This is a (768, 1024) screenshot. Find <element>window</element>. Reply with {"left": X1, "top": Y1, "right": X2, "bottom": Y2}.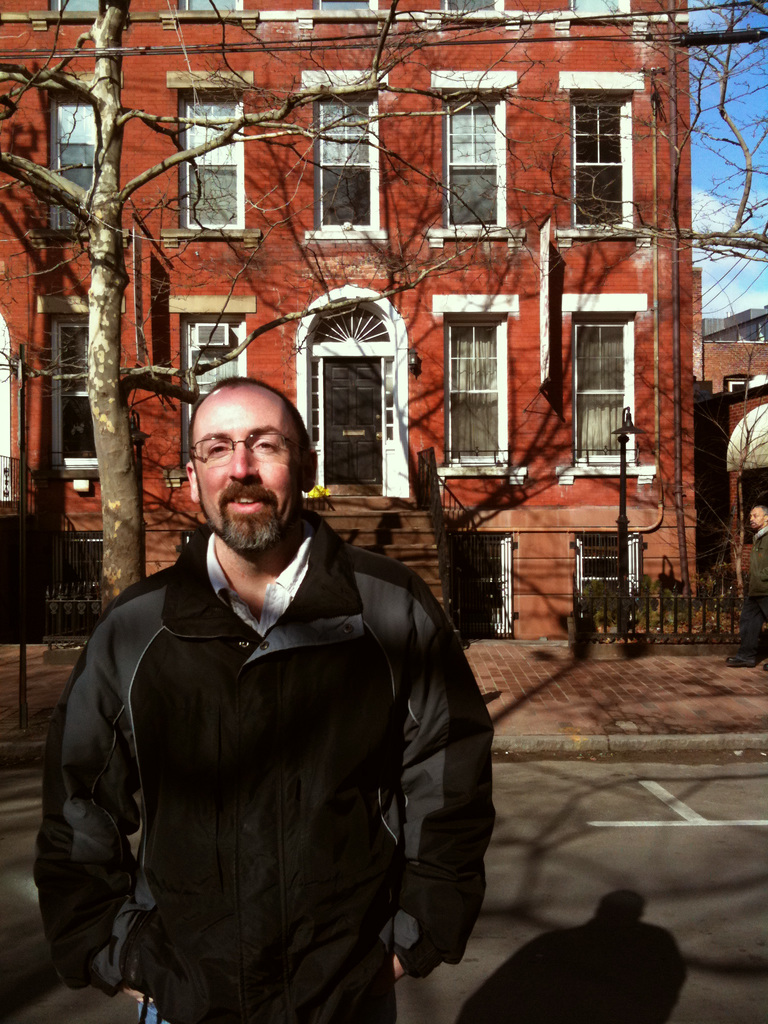
{"left": 552, "top": 73, "right": 653, "bottom": 255}.
